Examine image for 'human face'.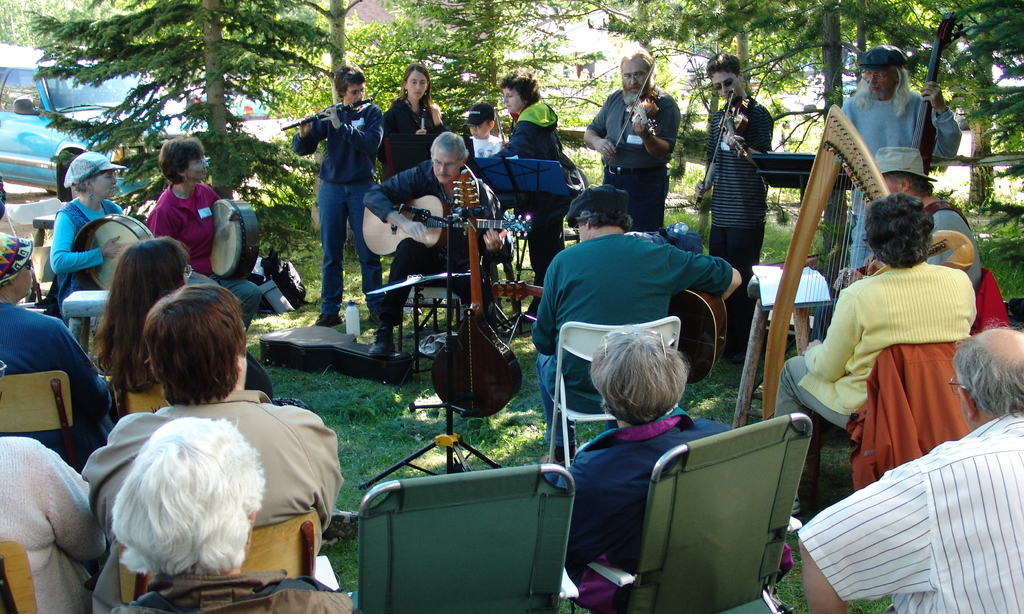
Examination result: bbox=(433, 148, 458, 186).
